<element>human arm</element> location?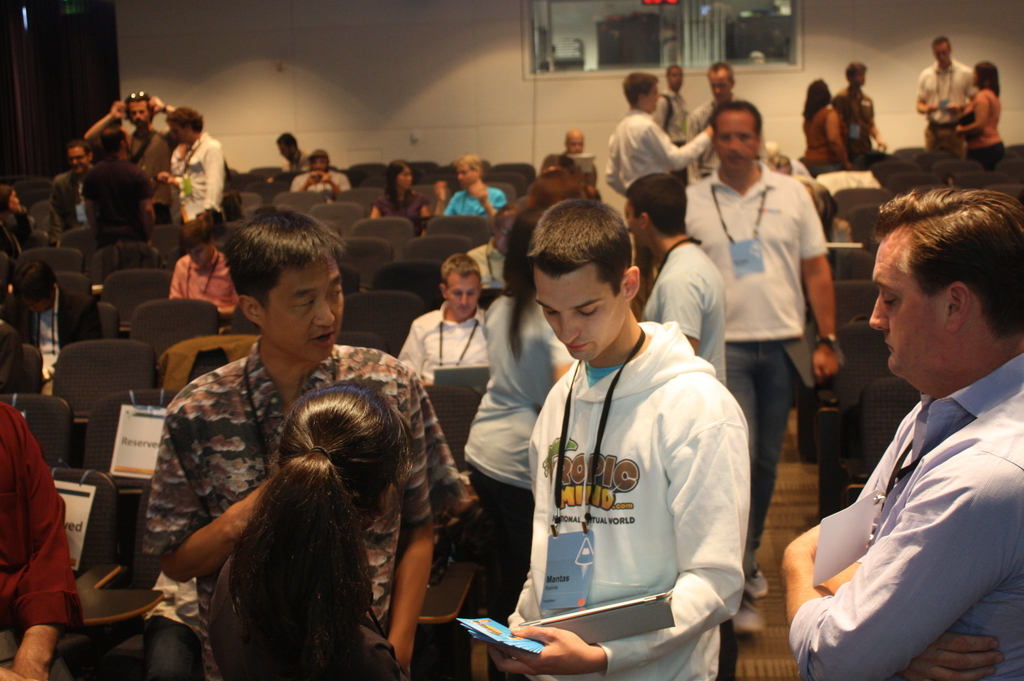
488 400 748 677
